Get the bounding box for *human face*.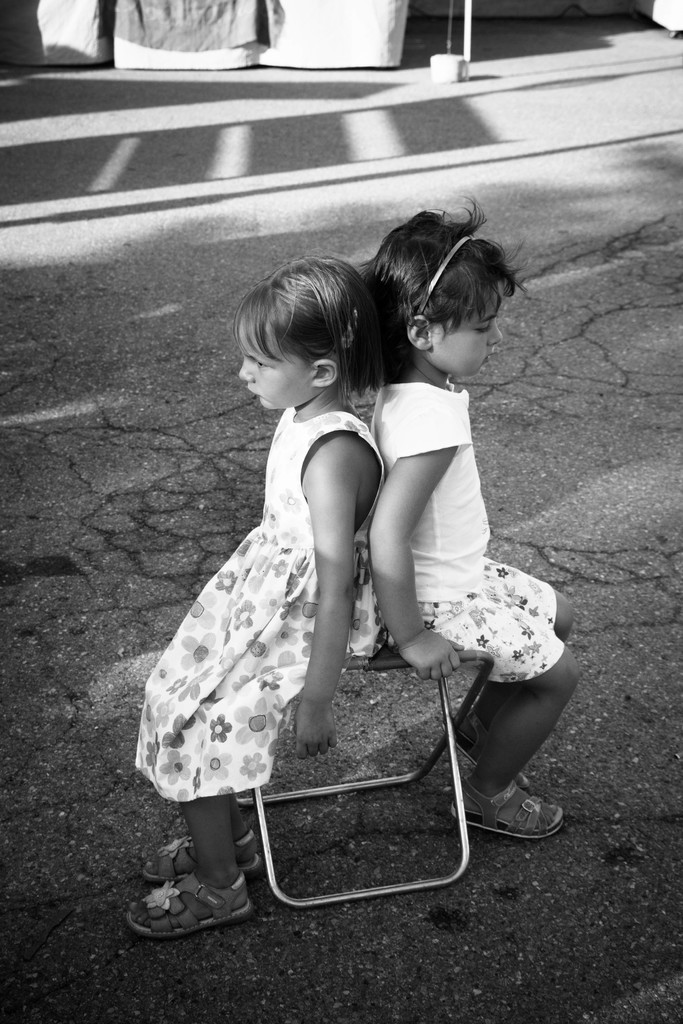
BBox(242, 319, 317, 412).
